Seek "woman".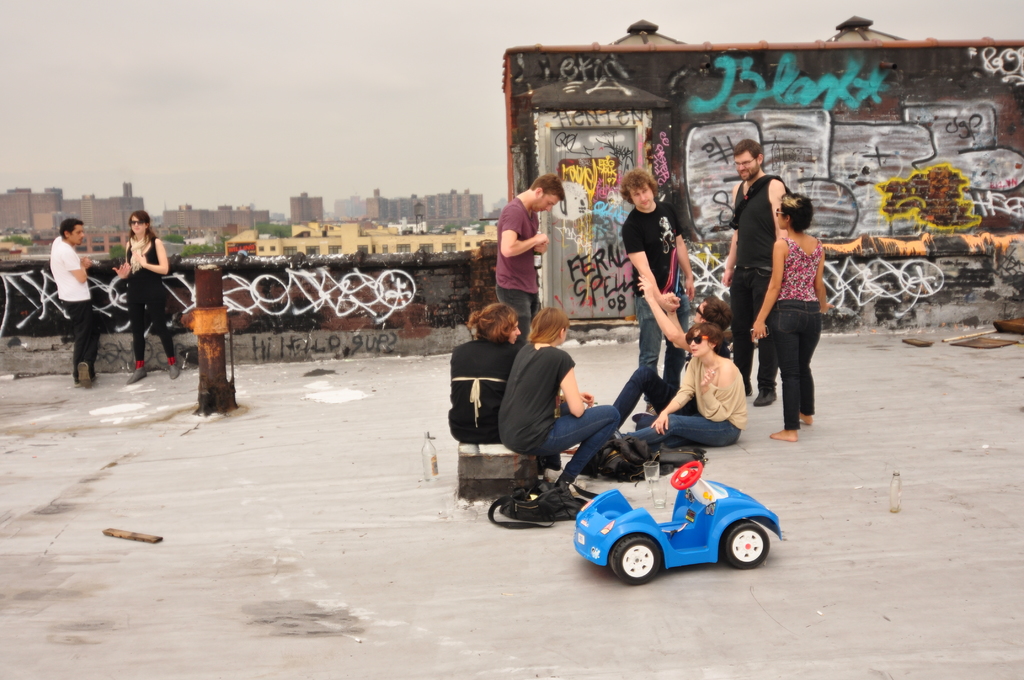
{"x1": 112, "y1": 209, "x2": 173, "y2": 385}.
